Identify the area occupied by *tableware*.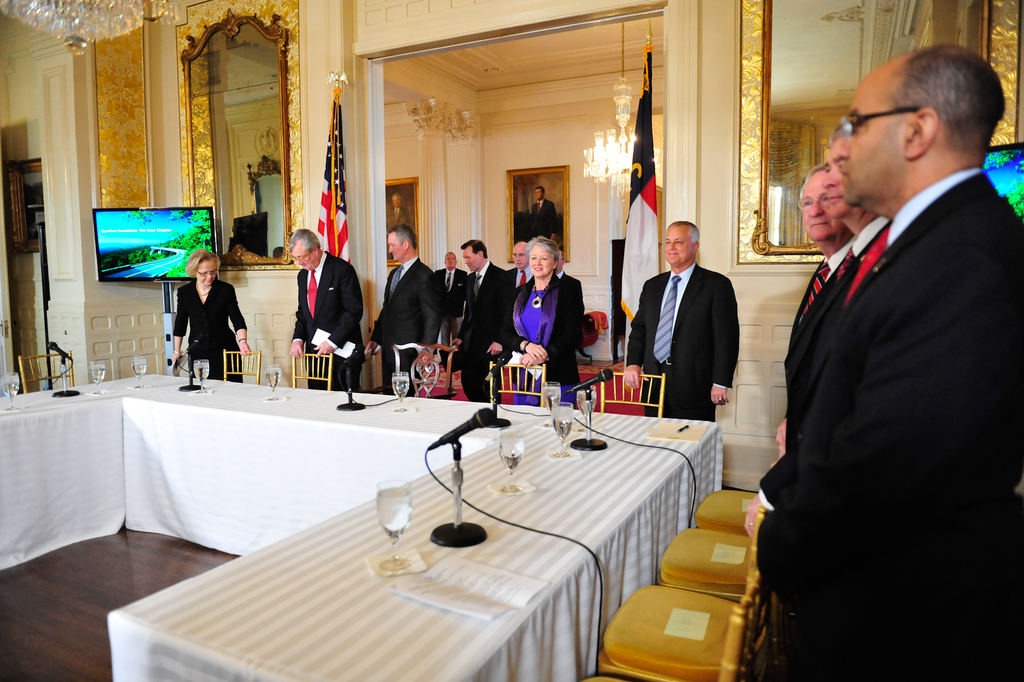
Area: [390, 371, 411, 416].
